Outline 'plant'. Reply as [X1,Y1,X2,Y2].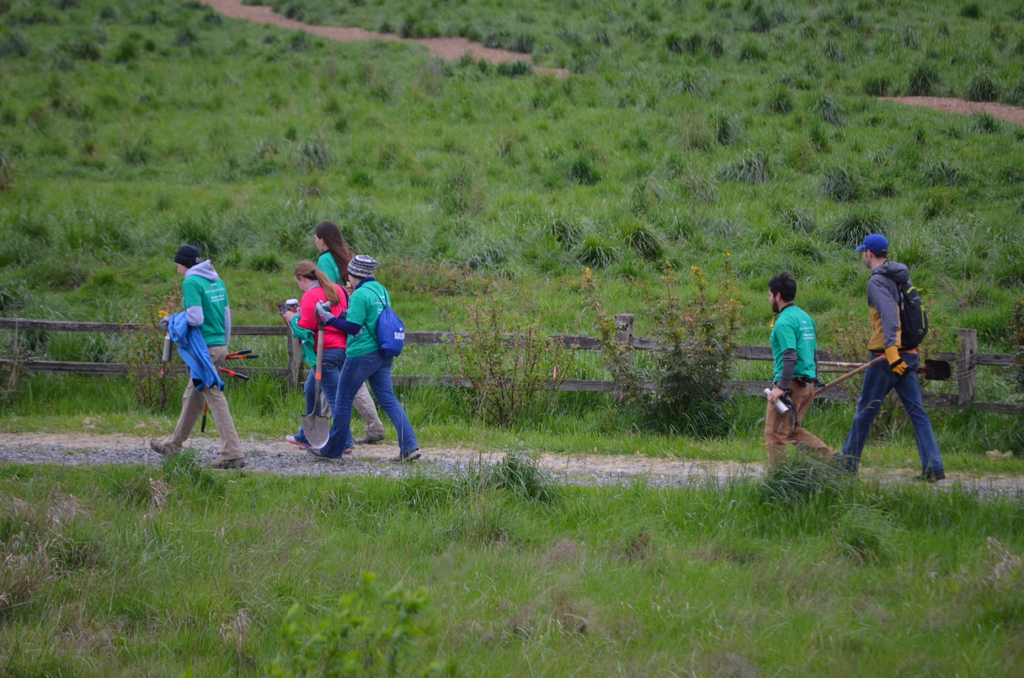
[740,435,863,556].
